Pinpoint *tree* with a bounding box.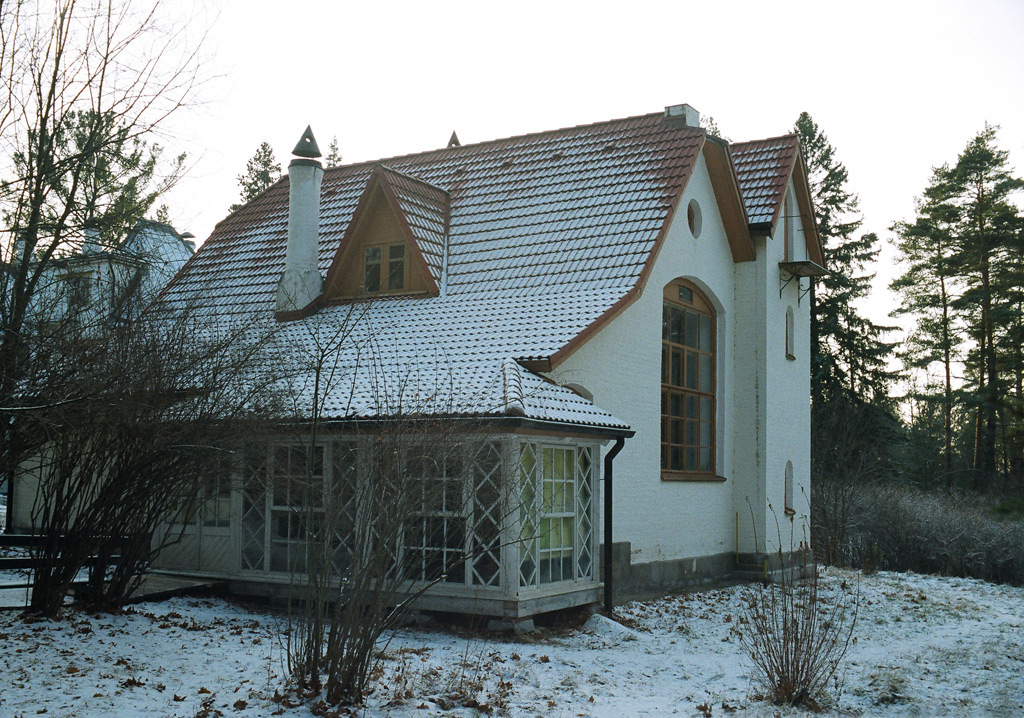
pyautogui.locateOnScreen(19, 245, 345, 618).
